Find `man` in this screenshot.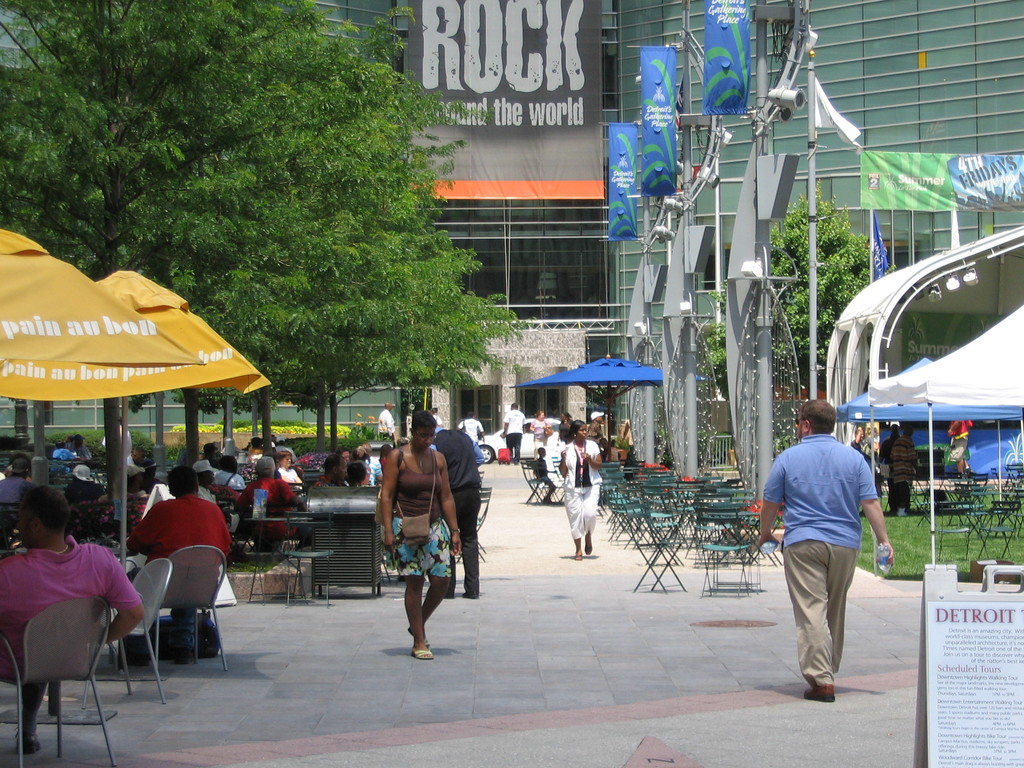
The bounding box for `man` is bbox=(0, 481, 144, 753).
